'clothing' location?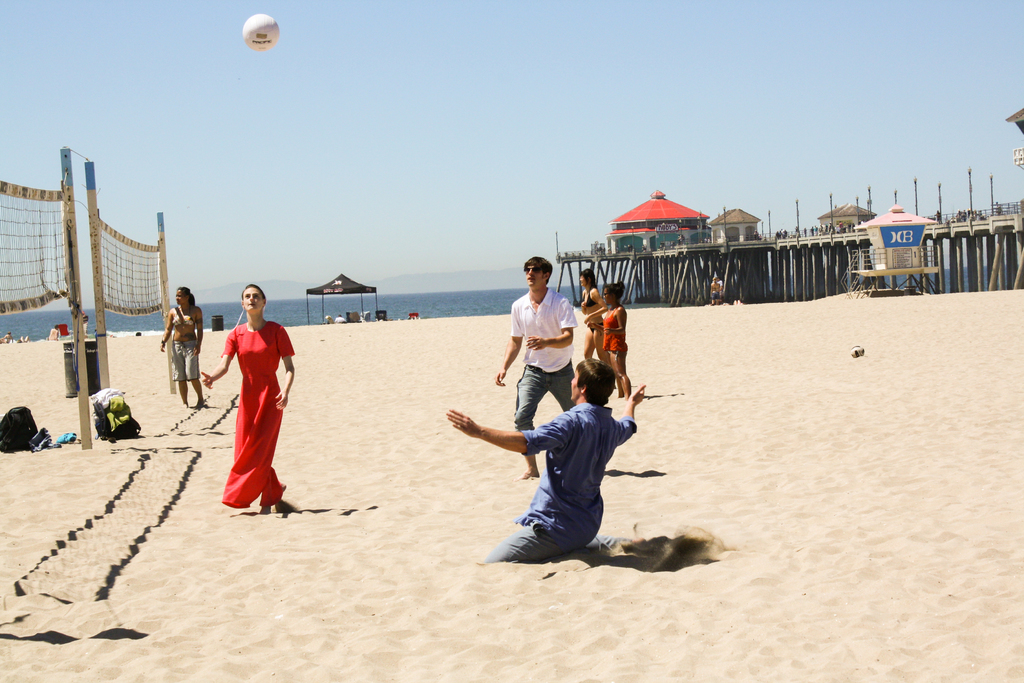
x1=218 y1=292 x2=289 y2=499
